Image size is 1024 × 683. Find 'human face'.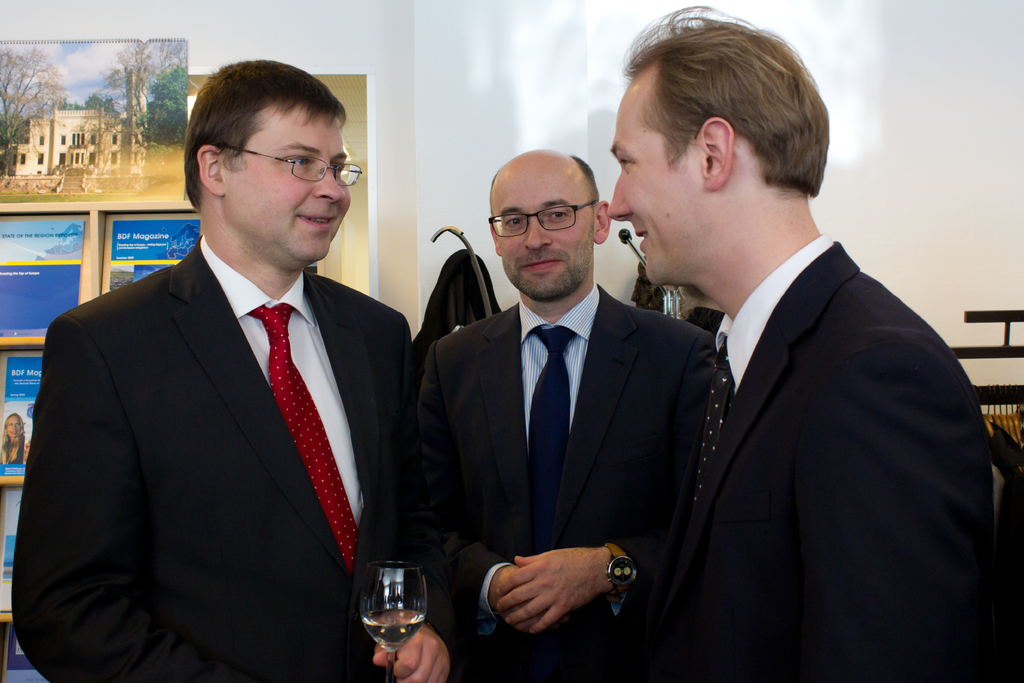
pyautogui.locateOnScreen(608, 88, 709, 286).
